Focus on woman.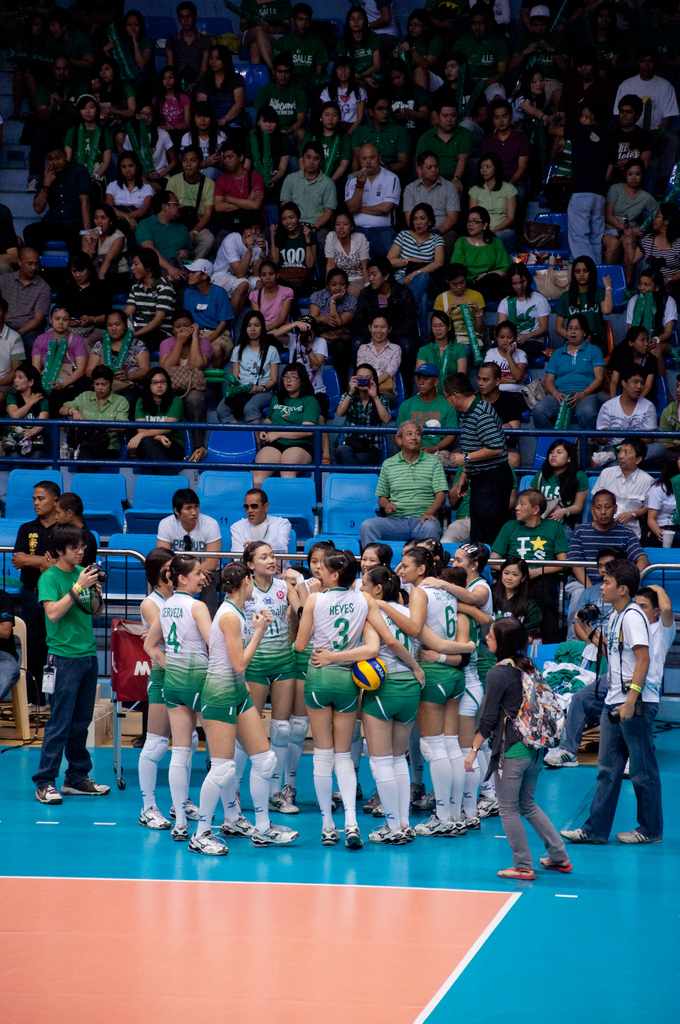
Focused at [x1=336, y1=364, x2=394, y2=468].
